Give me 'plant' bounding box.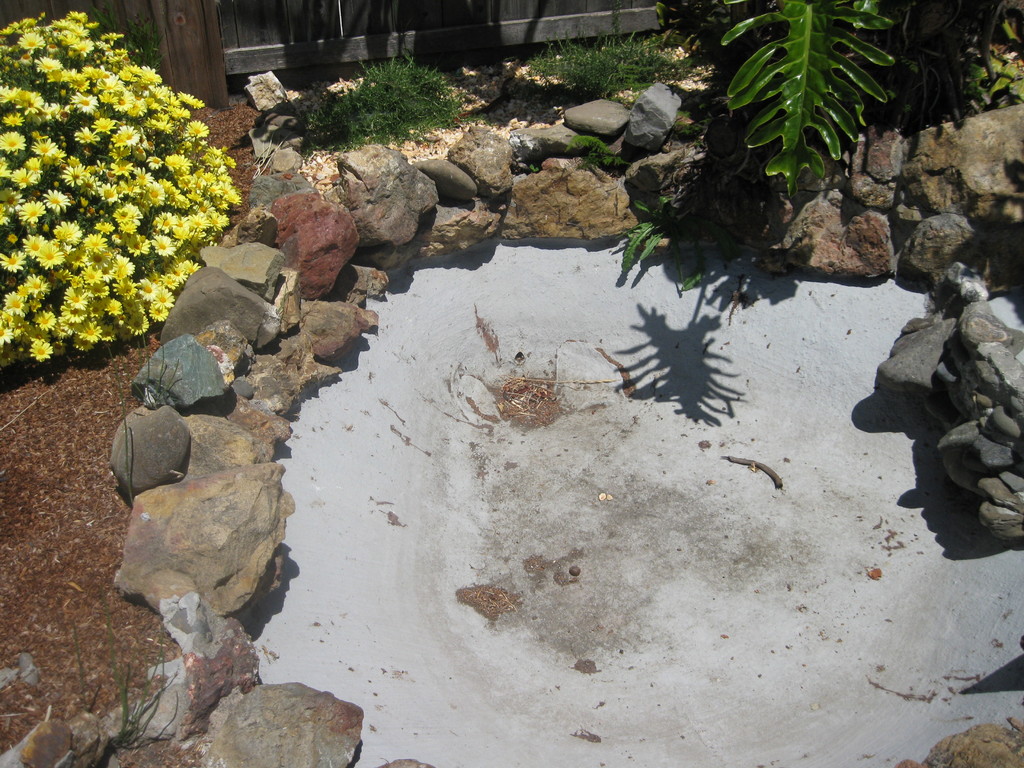
(562,129,630,168).
